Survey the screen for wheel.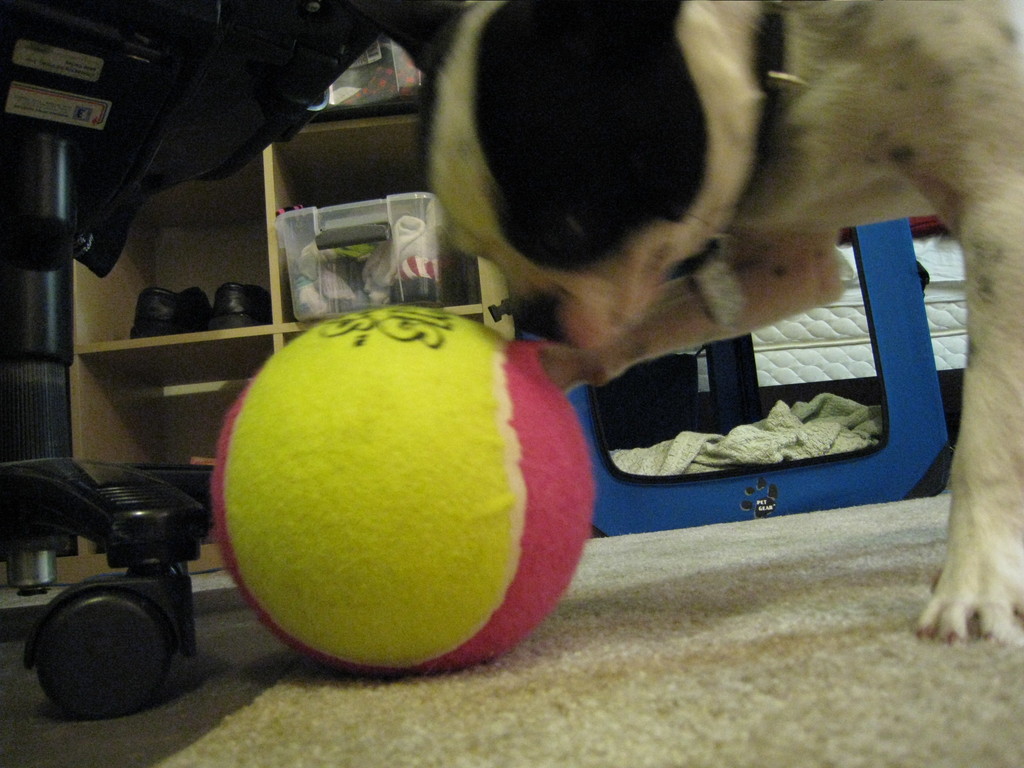
Survey found: 37:588:163:725.
